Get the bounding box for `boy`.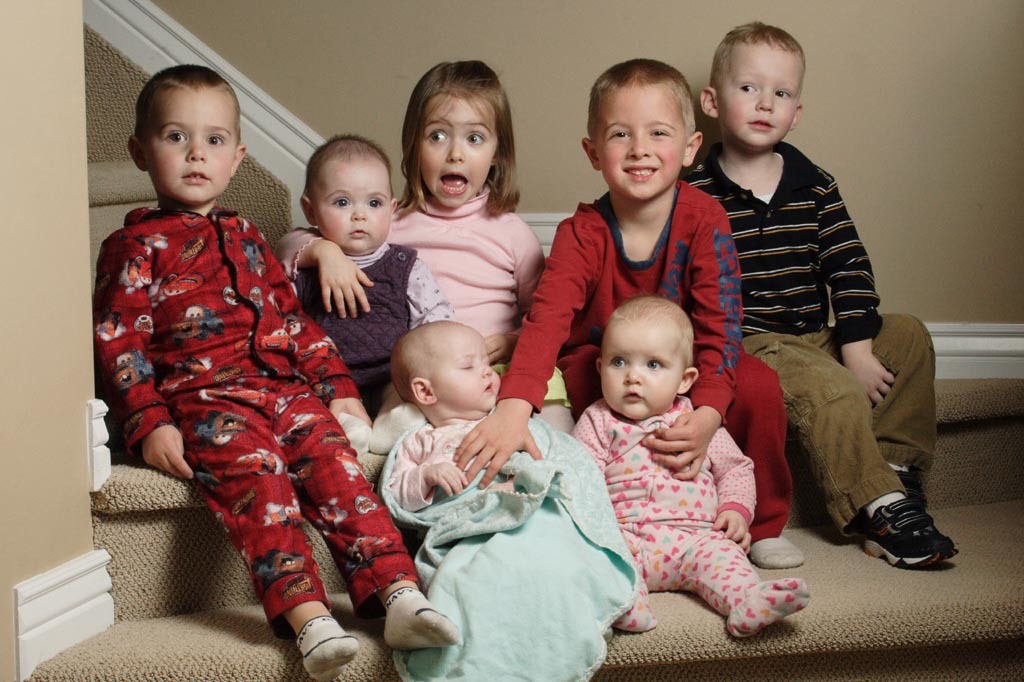
(x1=689, y1=26, x2=975, y2=570).
